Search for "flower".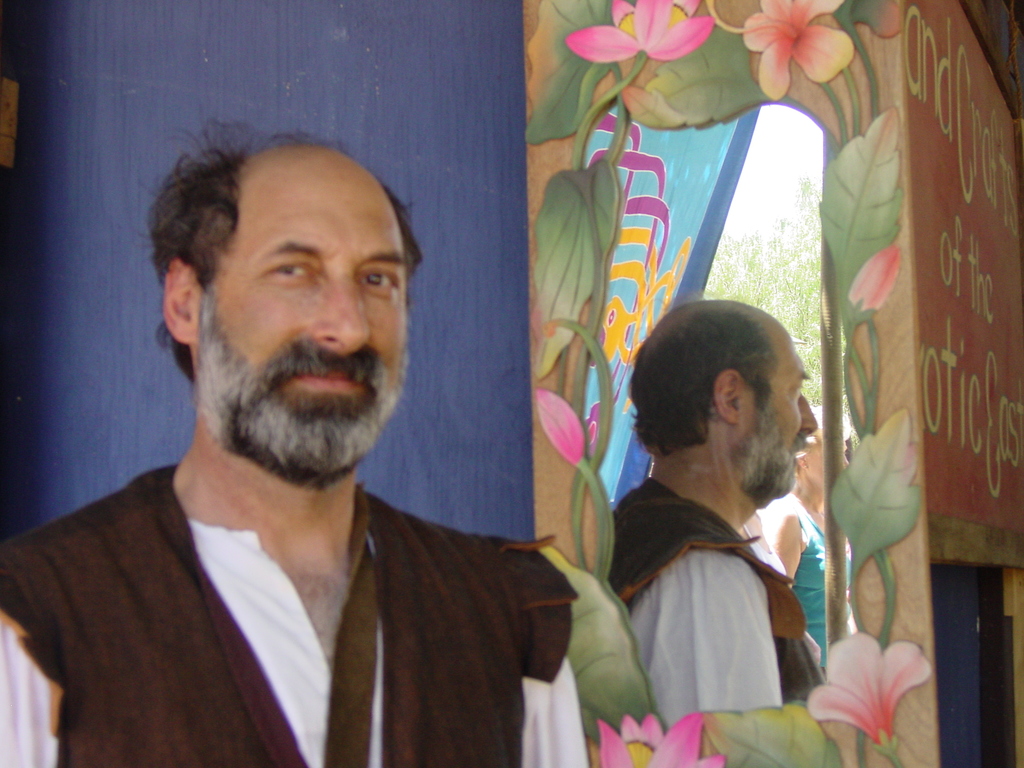
Found at bbox(742, 0, 858, 105).
